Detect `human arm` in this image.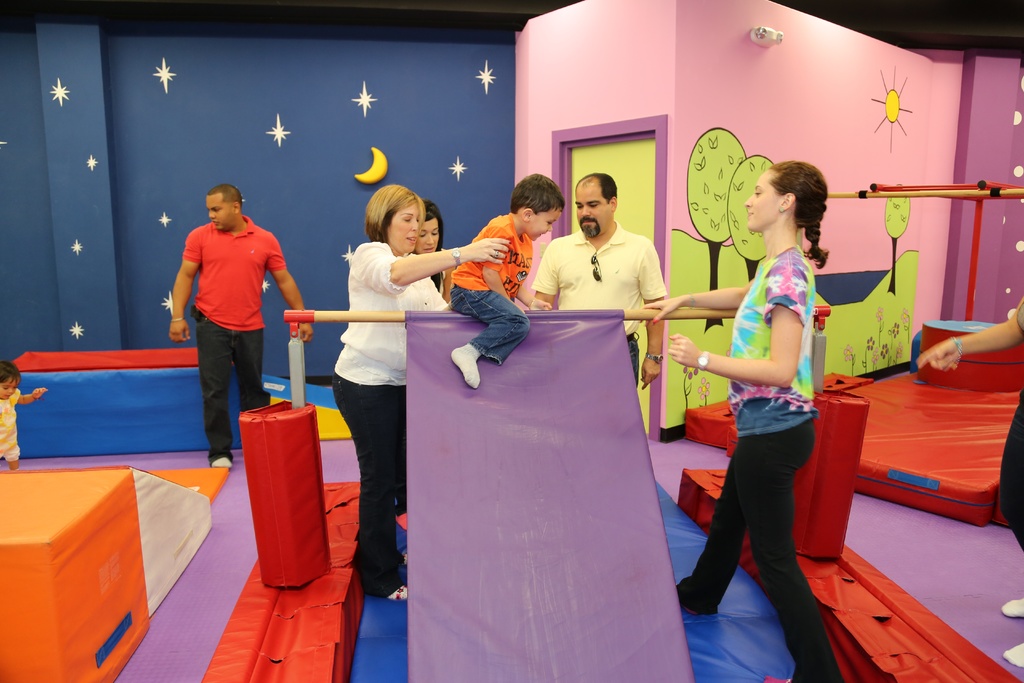
Detection: (left=636, top=277, right=755, bottom=331).
